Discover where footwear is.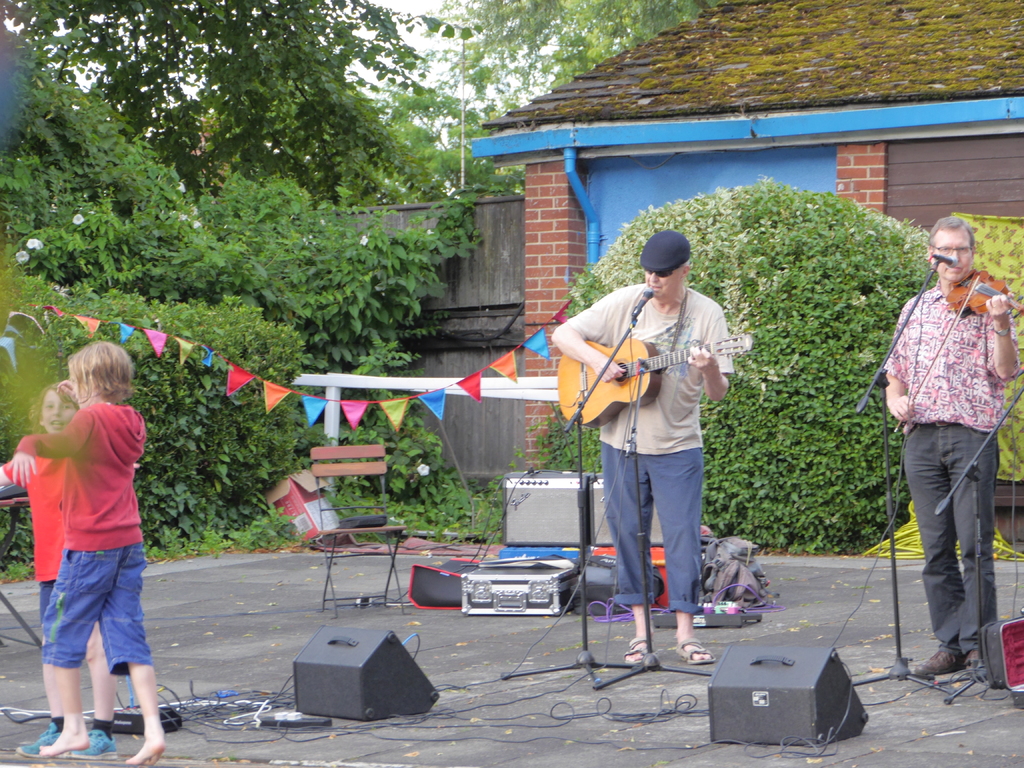
Discovered at (x1=677, y1=636, x2=718, y2=666).
